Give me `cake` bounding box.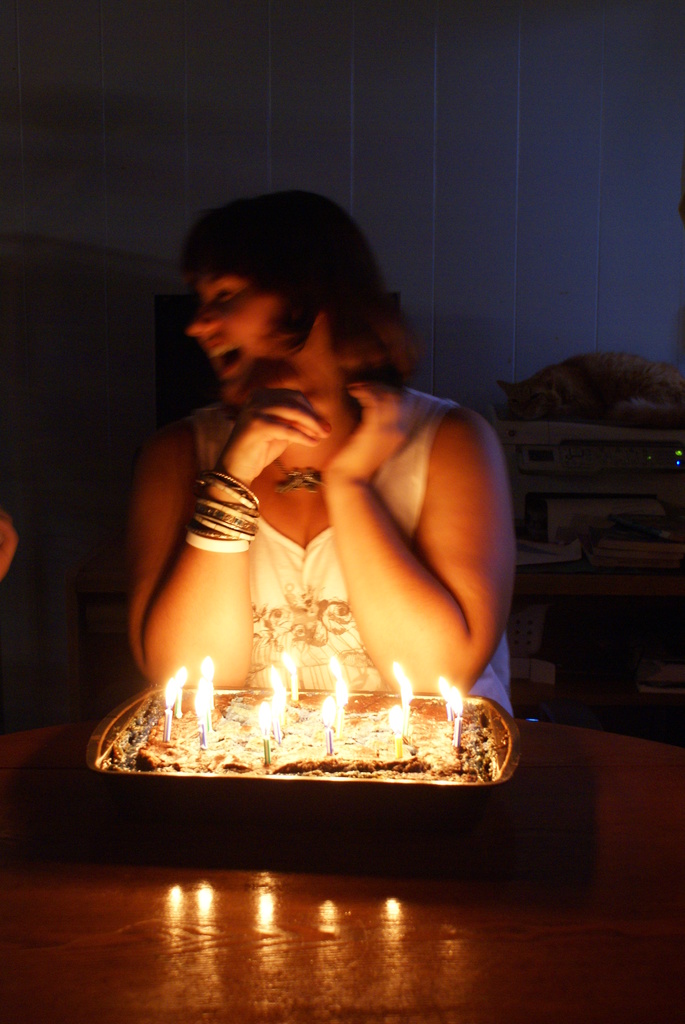
104 700 496 784.
